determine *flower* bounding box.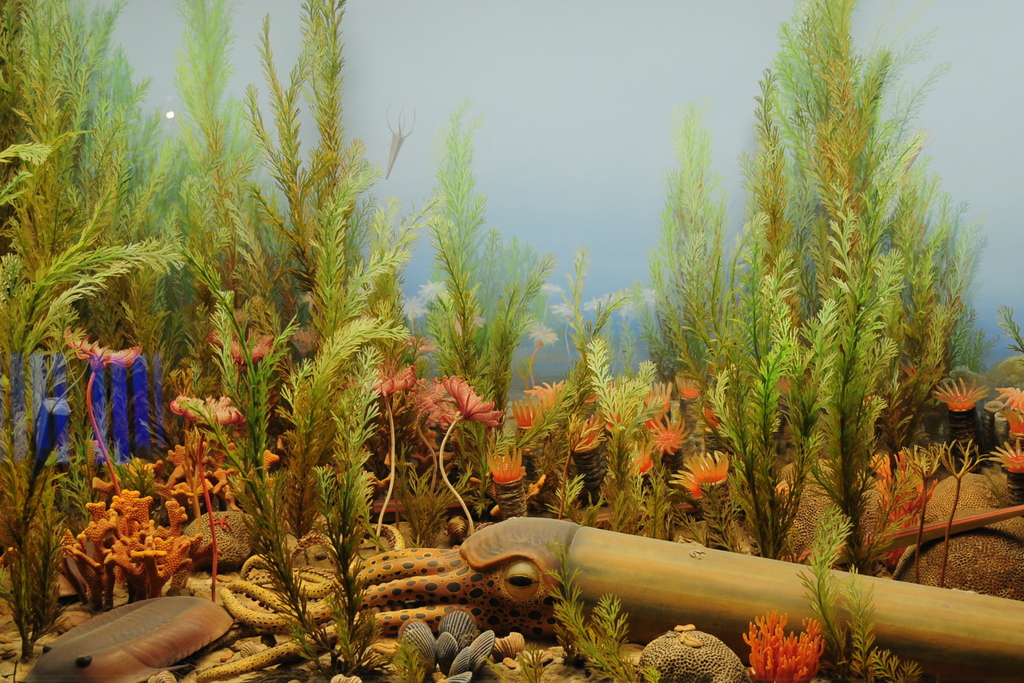
Determined: BBox(998, 393, 1023, 415).
